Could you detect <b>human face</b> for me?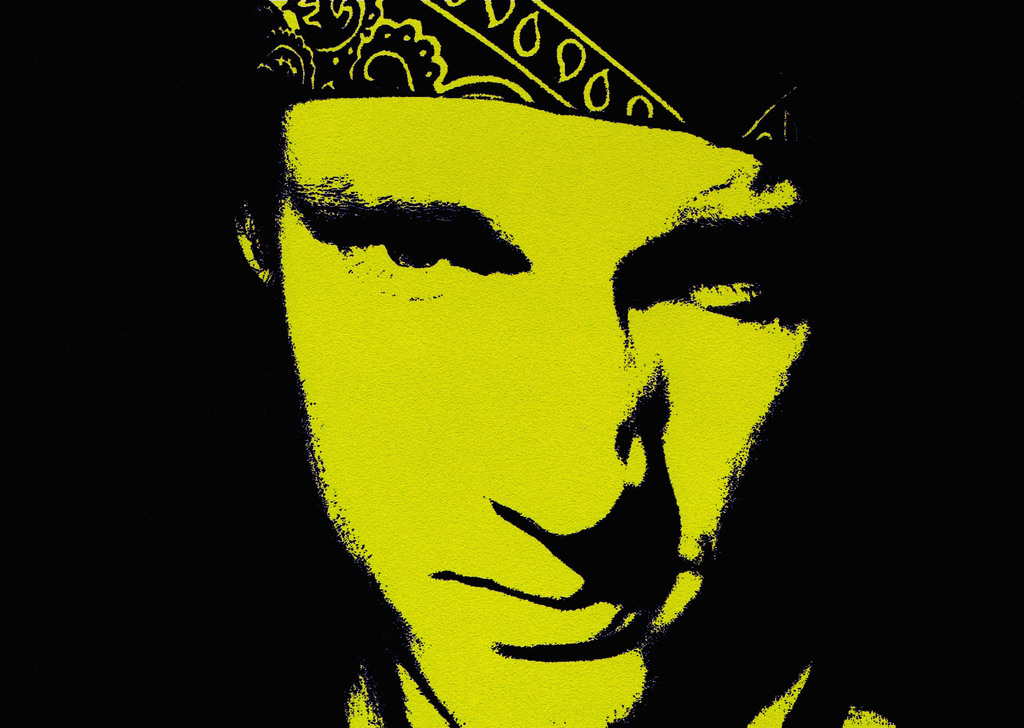
Detection result: [279,97,813,727].
